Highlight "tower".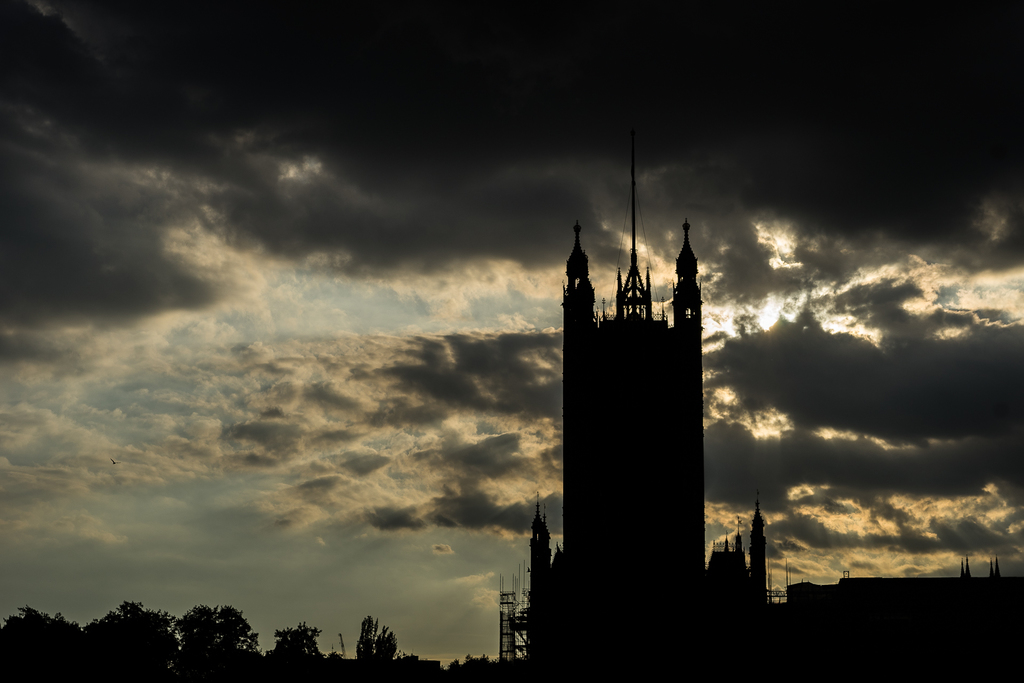
Highlighted region: rect(527, 144, 767, 648).
